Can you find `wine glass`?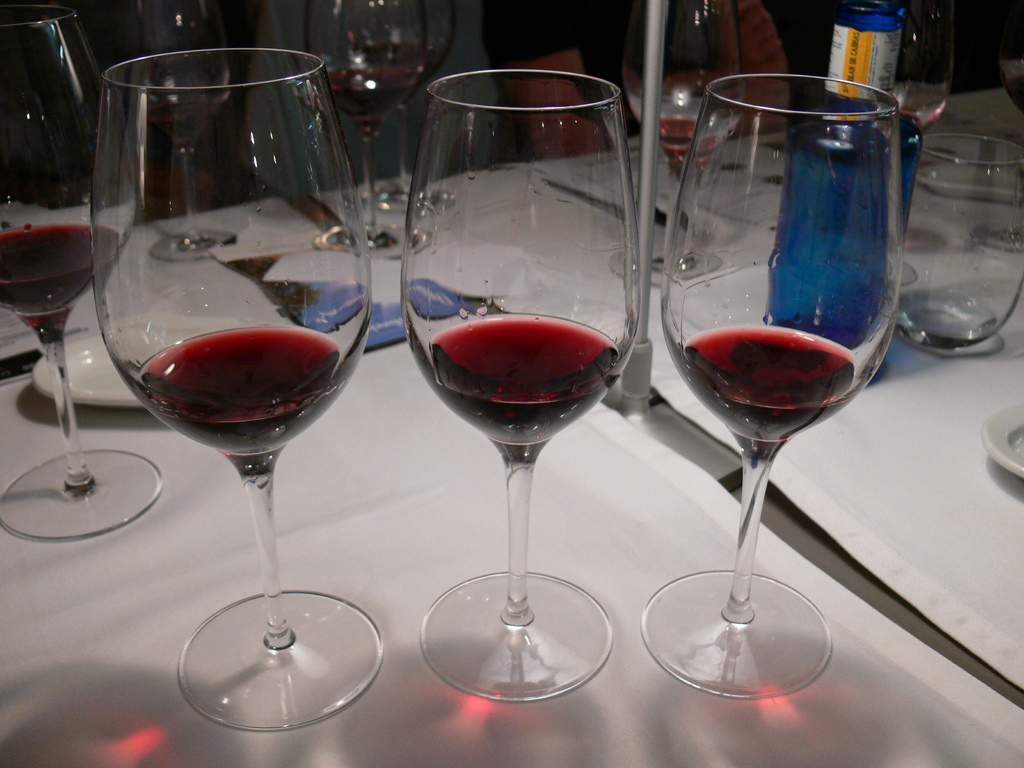
Yes, bounding box: left=341, top=0, right=458, bottom=214.
